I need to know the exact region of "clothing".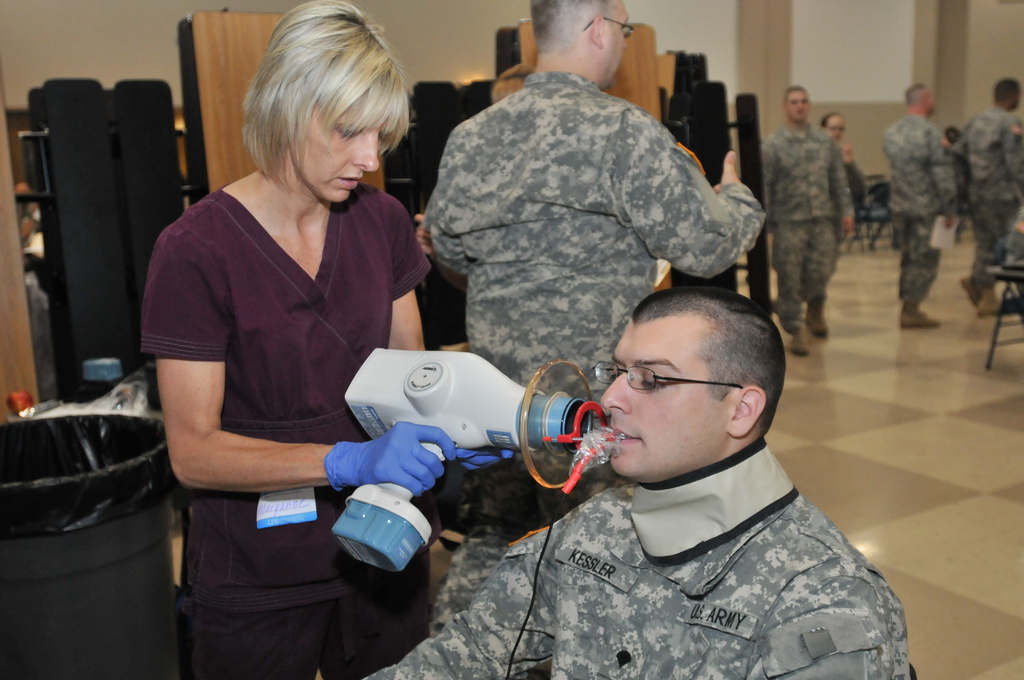
Region: bbox(420, 70, 767, 636).
